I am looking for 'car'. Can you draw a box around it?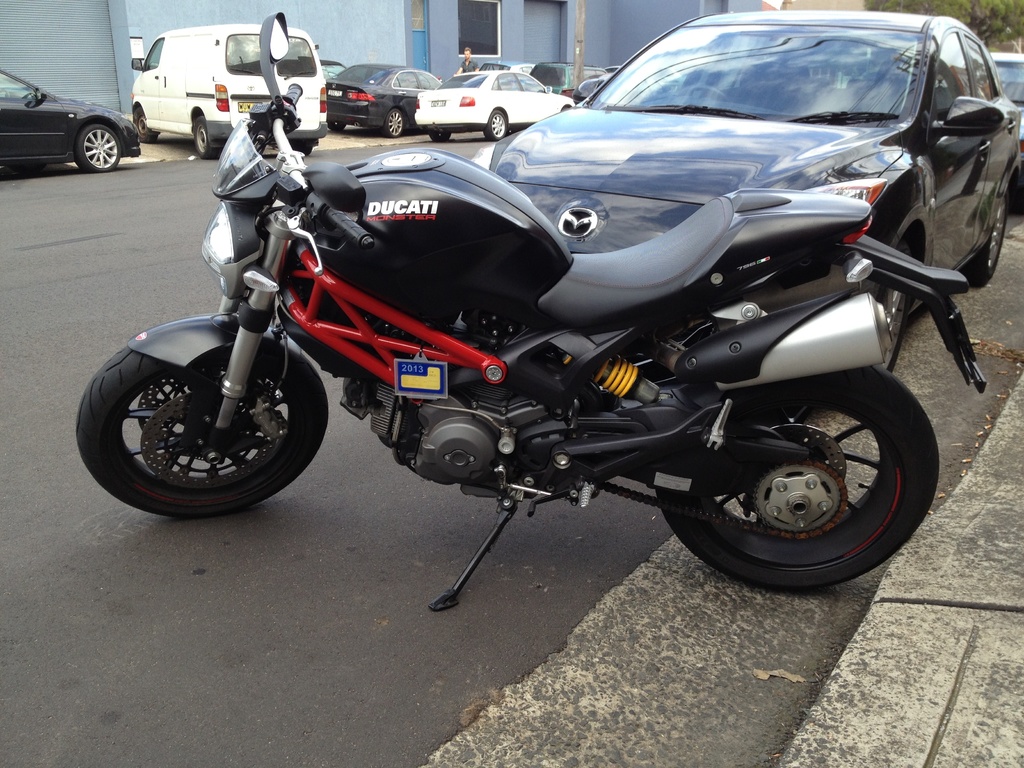
Sure, the bounding box is bbox=[415, 66, 576, 141].
